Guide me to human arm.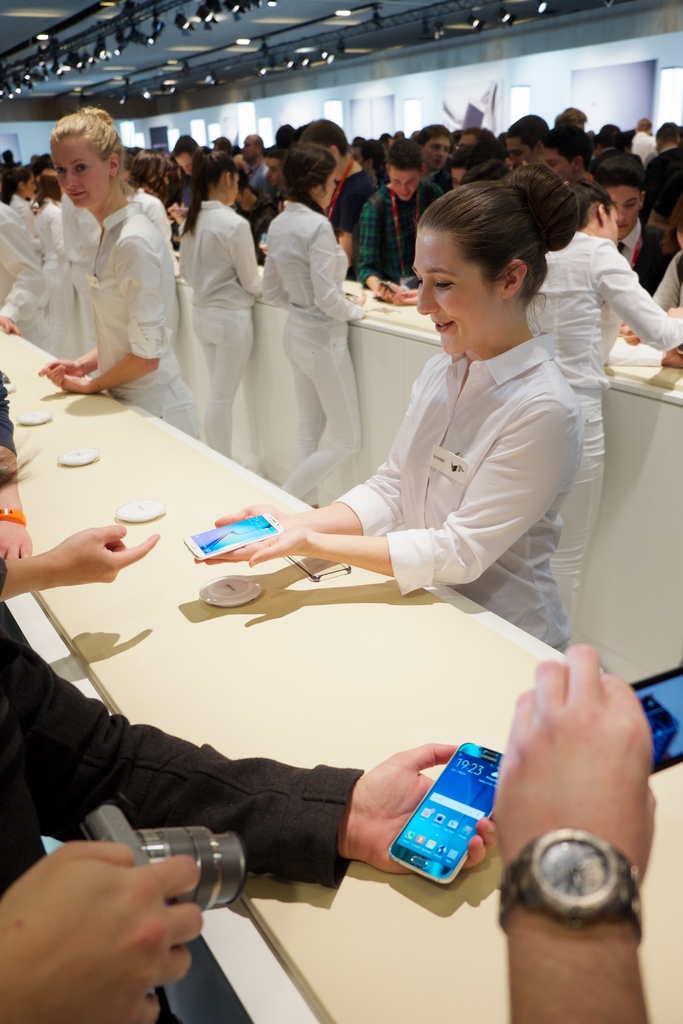
Guidance: (614, 246, 682, 344).
